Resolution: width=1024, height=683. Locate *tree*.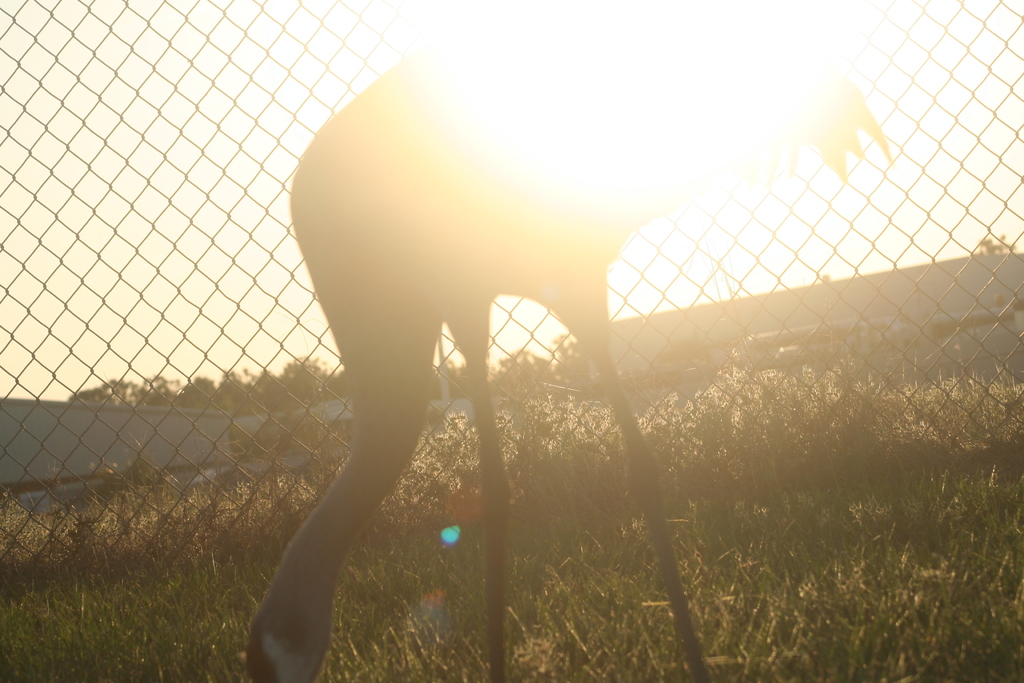
<box>489,349,556,397</box>.
